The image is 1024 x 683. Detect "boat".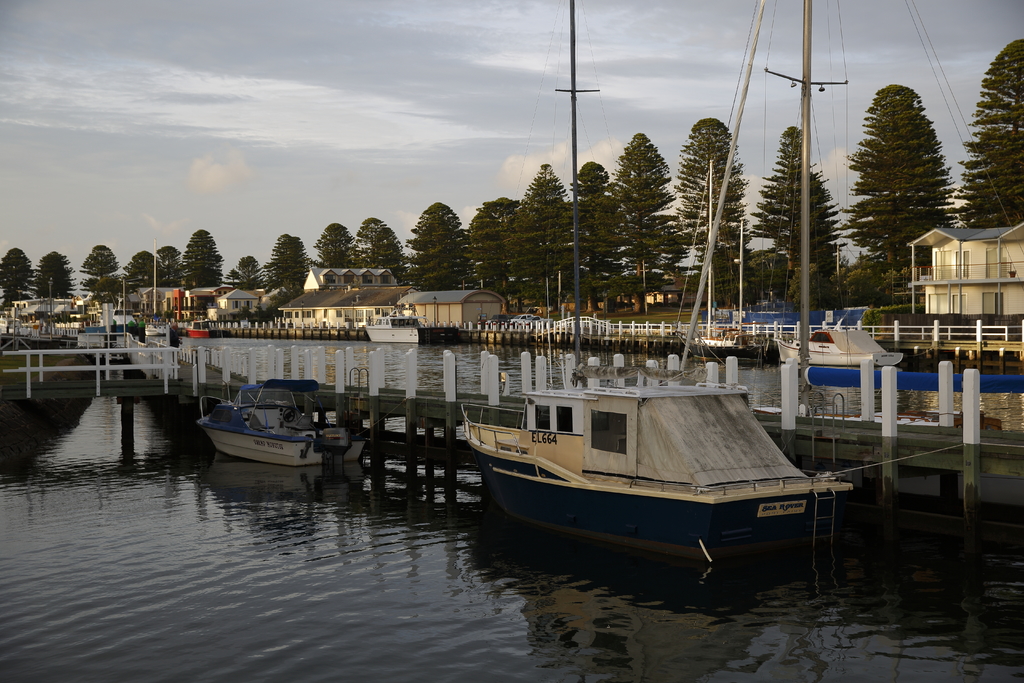
Detection: <box>472,349,864,577</box>.
